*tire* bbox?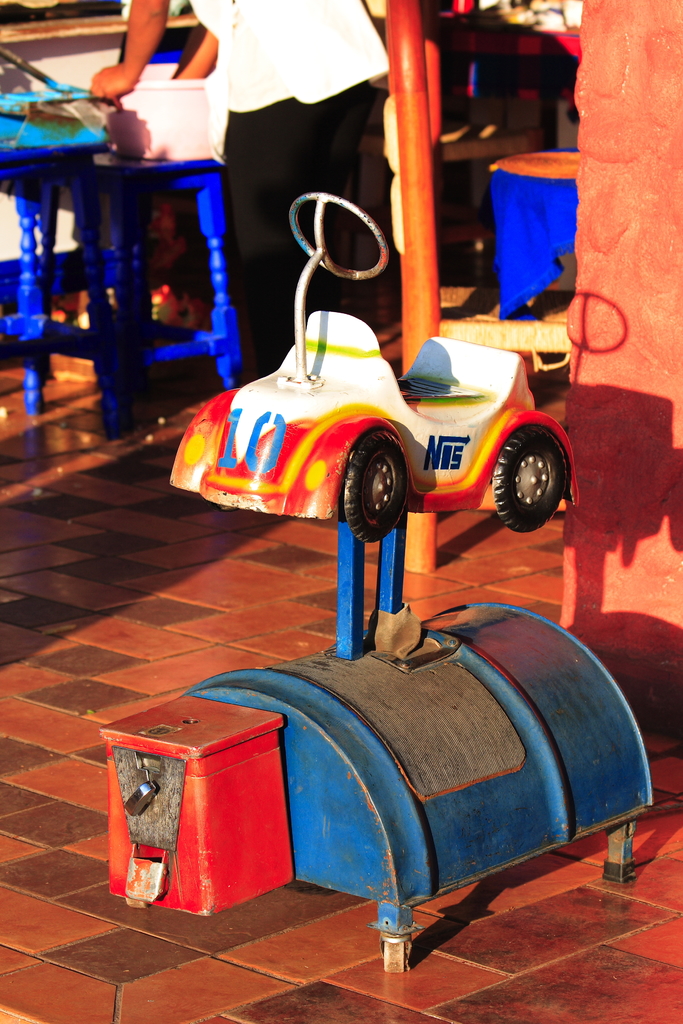
bbox=[336, 424, 415, 543]
